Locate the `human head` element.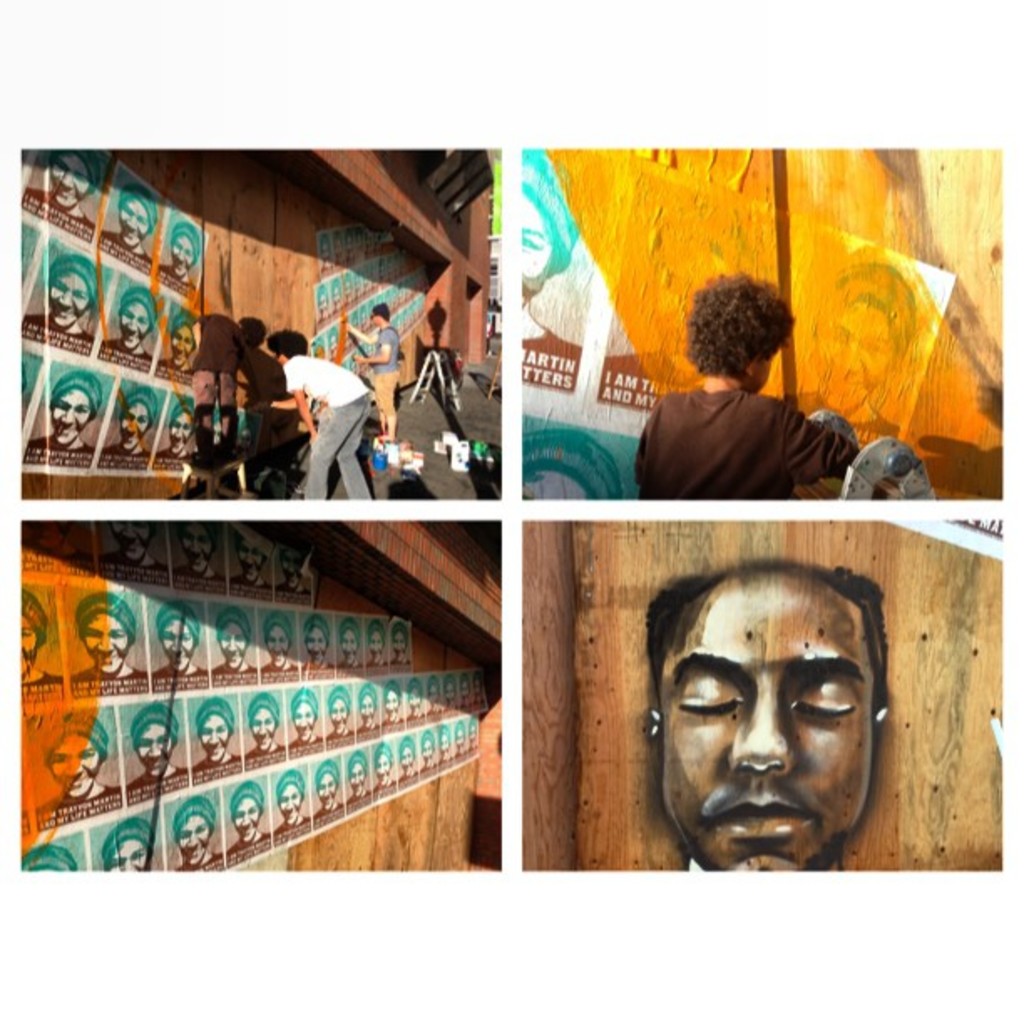
Element bbox: {"left": 440, "top": 674, "right": 453, "bottom": 709}.
